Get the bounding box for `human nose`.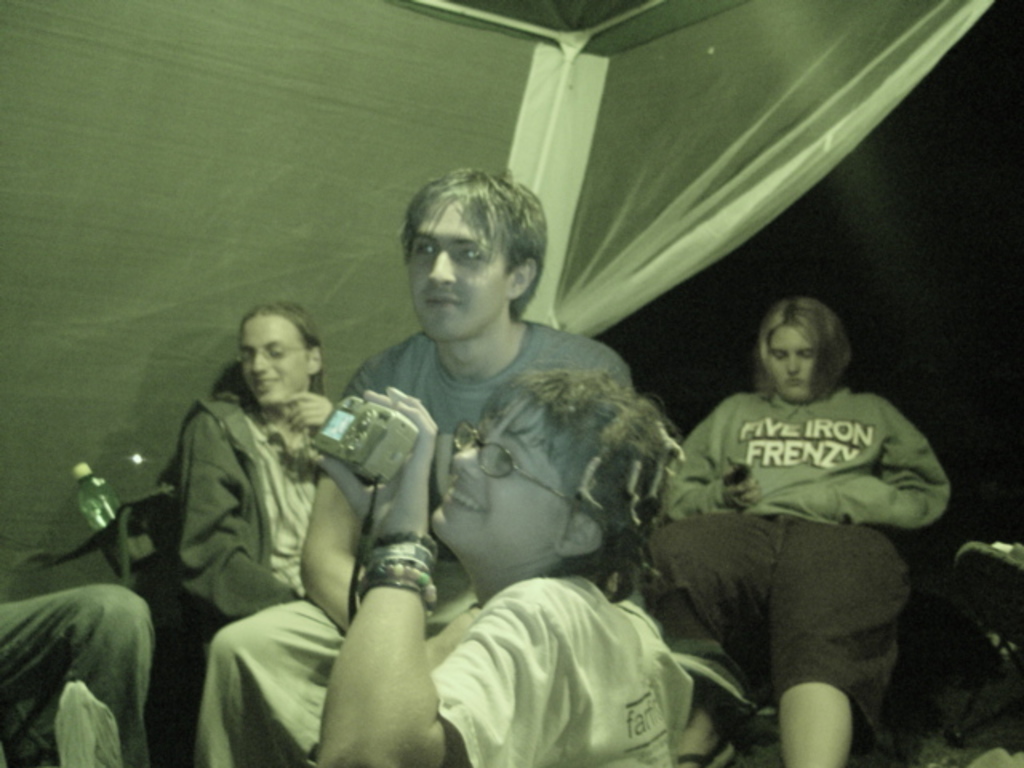
x1=248, y1=344, x2=270, y2=371.
